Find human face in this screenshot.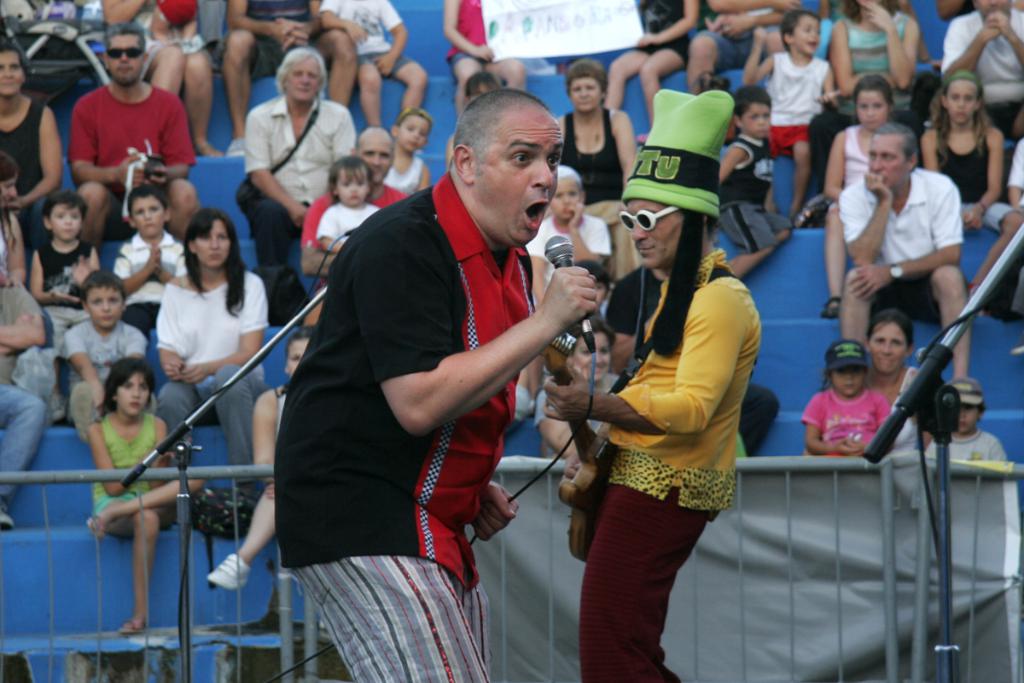
The bounding box for human face is crop(398, 114, 429, 152).
